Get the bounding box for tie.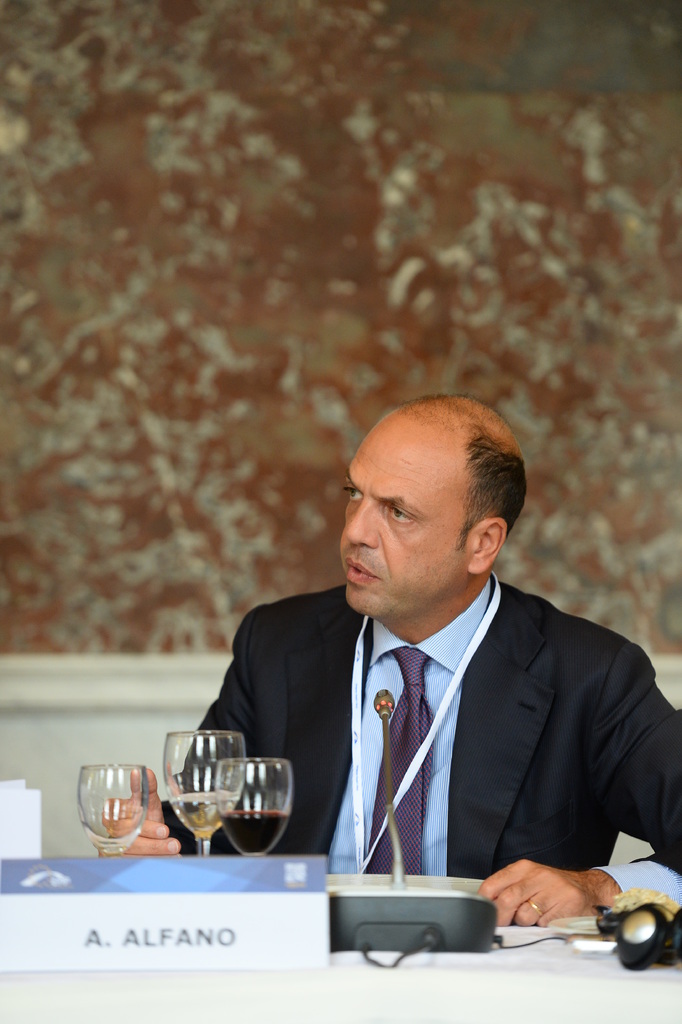
(366,646,438,872).
